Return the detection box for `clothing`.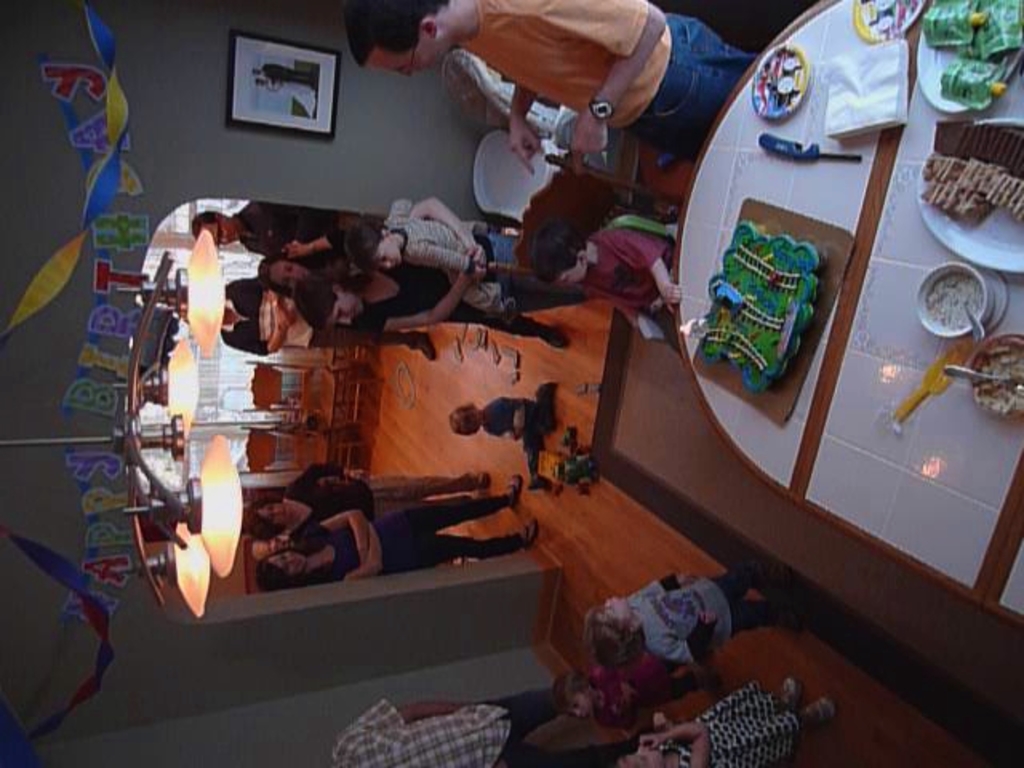
[left=478, top=389, right=555, bottom=482].
